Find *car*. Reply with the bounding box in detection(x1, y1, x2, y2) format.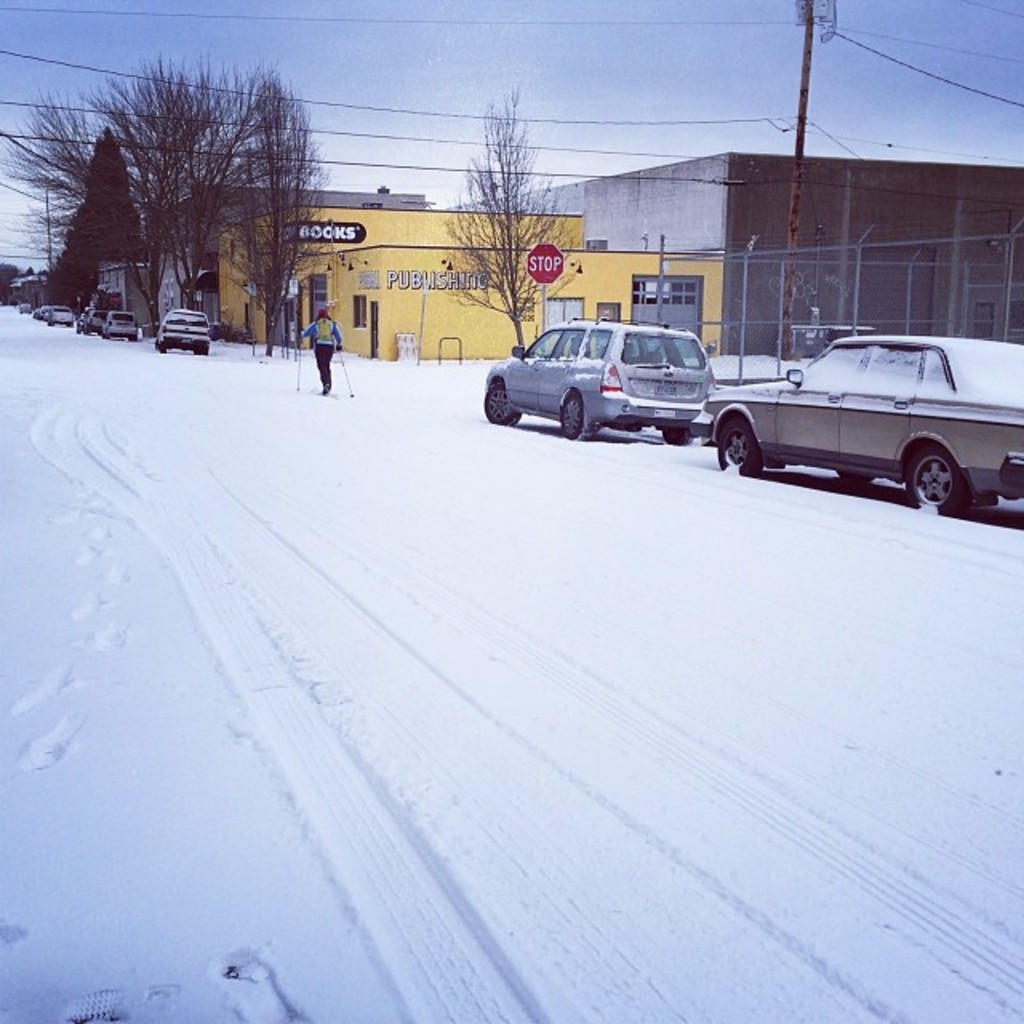
detection(83, 309, 104, 333).
